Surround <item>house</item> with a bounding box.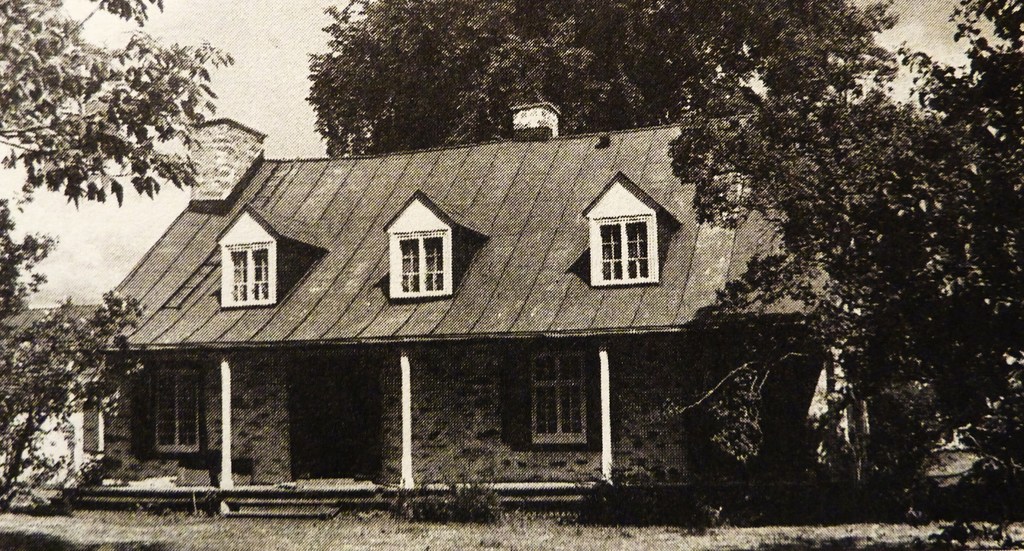
pyautogui.locateOnScreen(2, 103, 874, 519).
